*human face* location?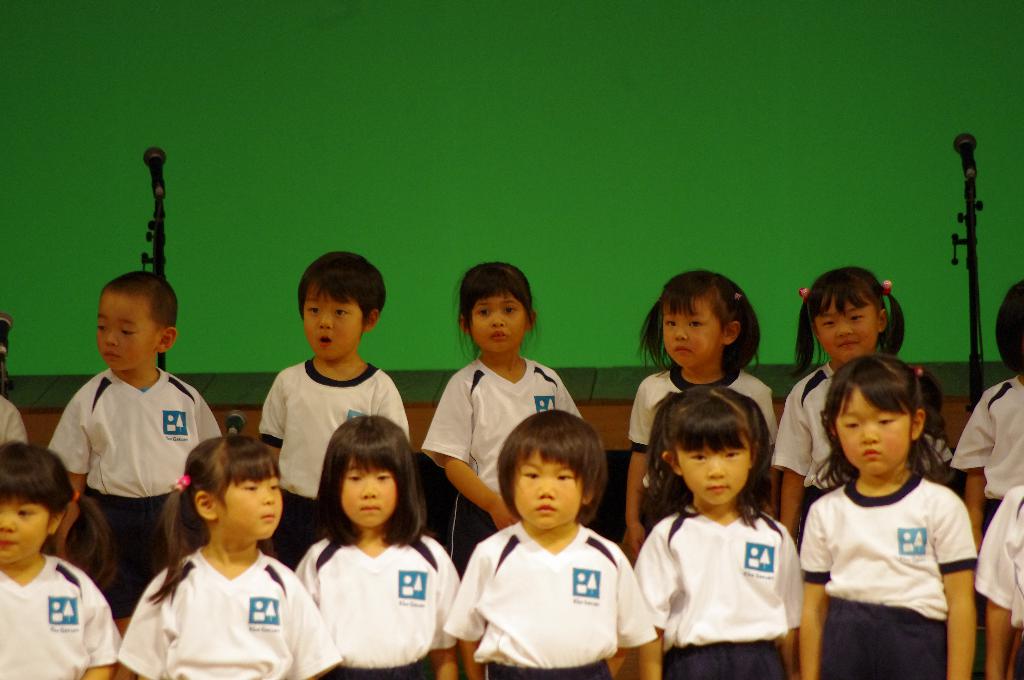
crop(514, 451, 581, 528)
